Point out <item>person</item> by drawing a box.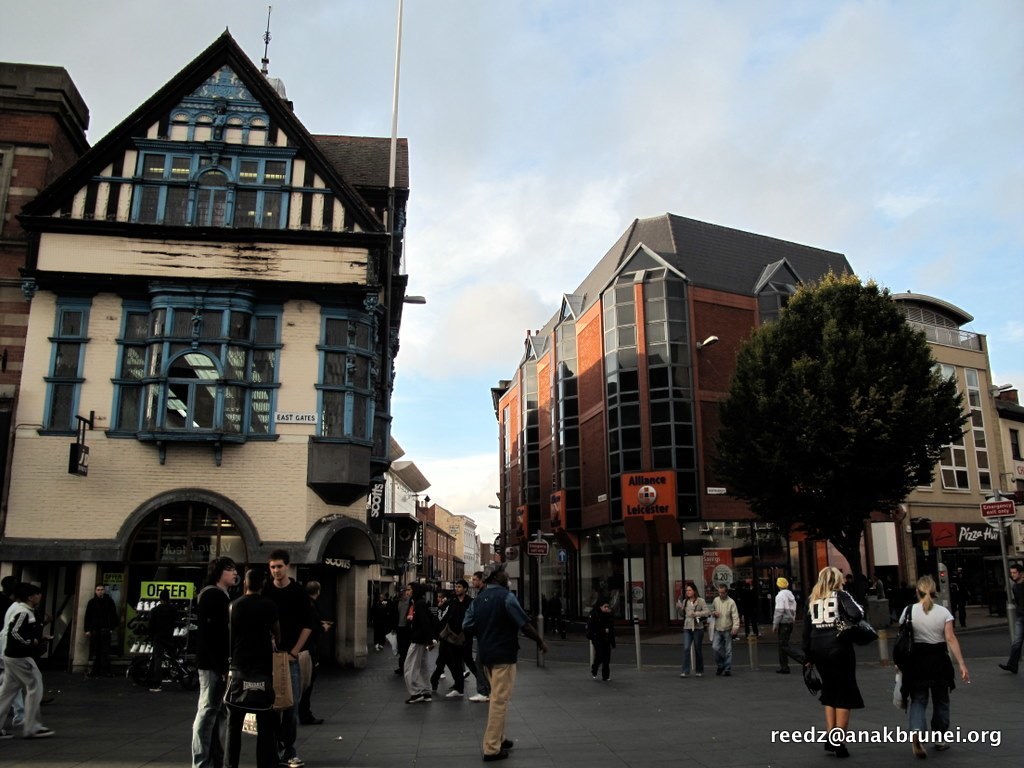
707,587,740,675.
